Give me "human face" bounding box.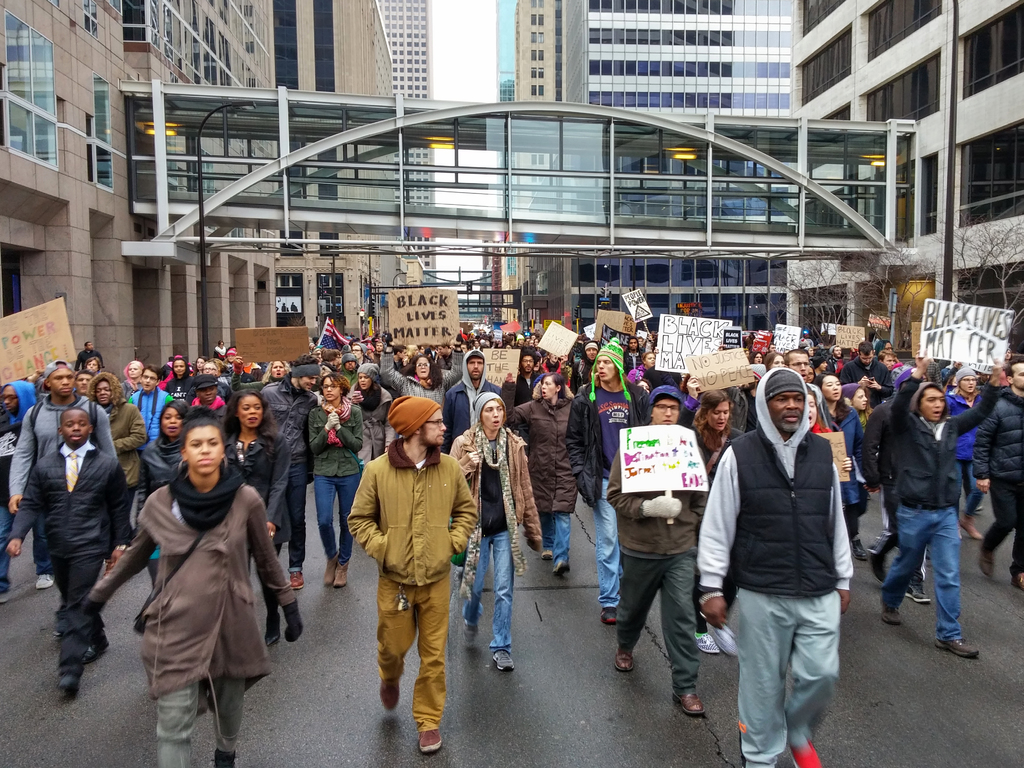
region(959, 377, 977, 395).
